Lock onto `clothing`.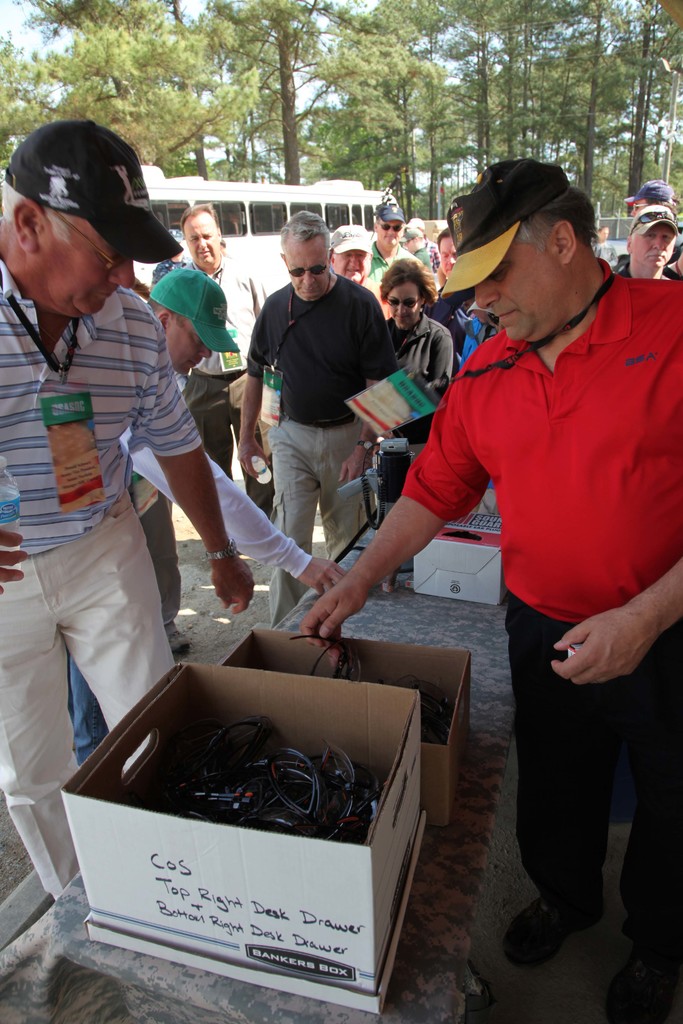
Locked: Rect(179, 251, 272, 552).
